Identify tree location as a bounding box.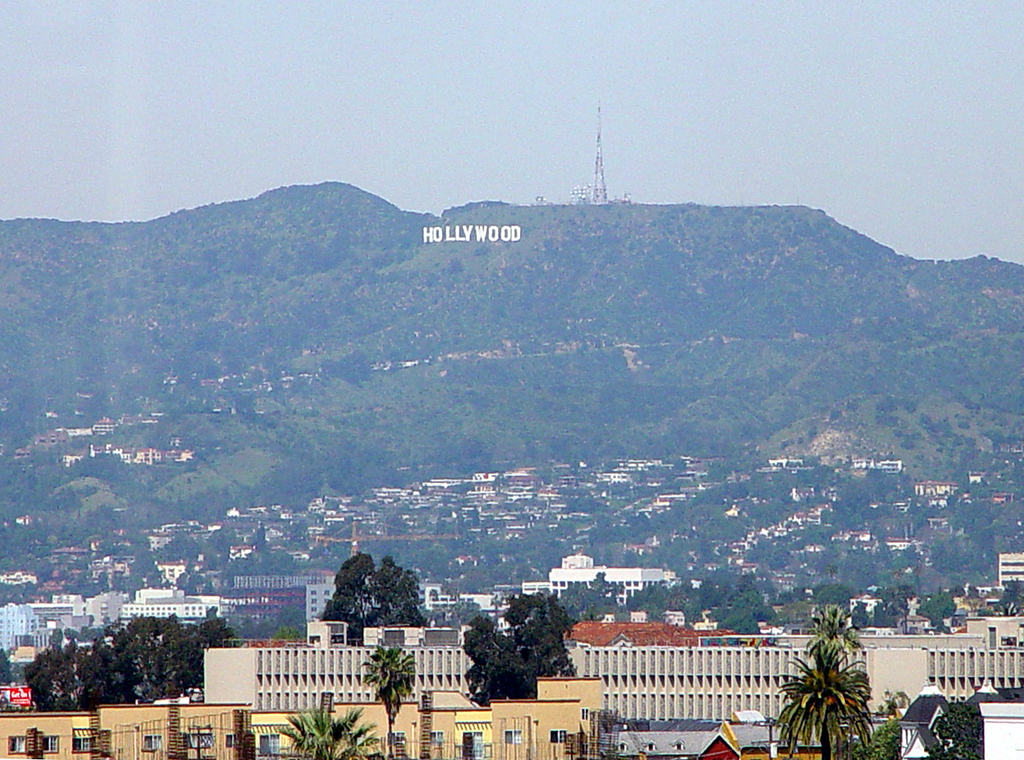
pyautogui.locateOnScreen(926, 703, 985, 759).
